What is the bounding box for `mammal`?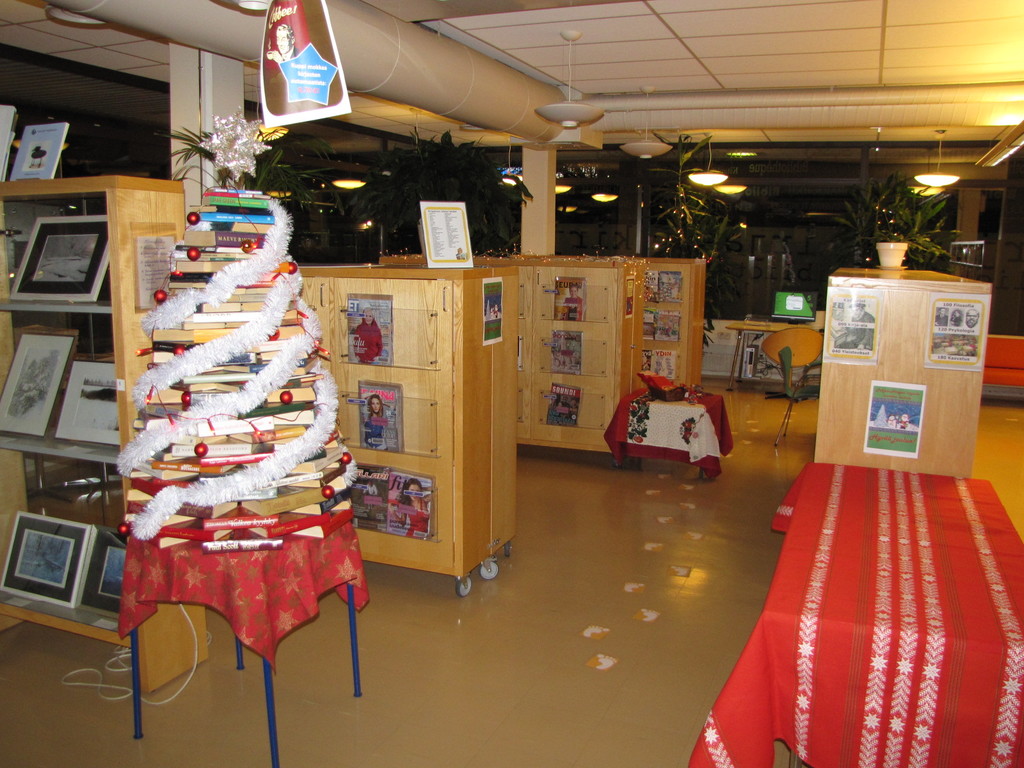
region(392, 477, 436, 541).
